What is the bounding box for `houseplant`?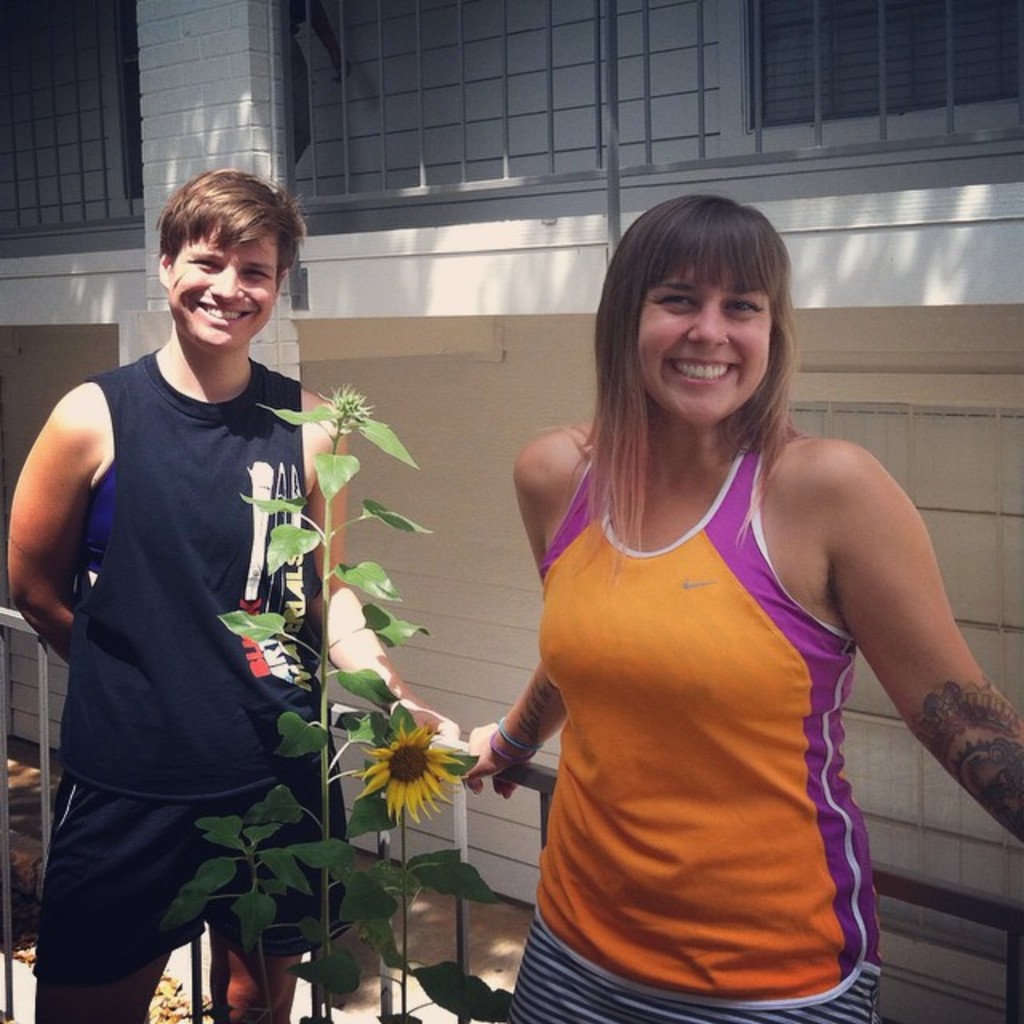
157 384 478 1022.
